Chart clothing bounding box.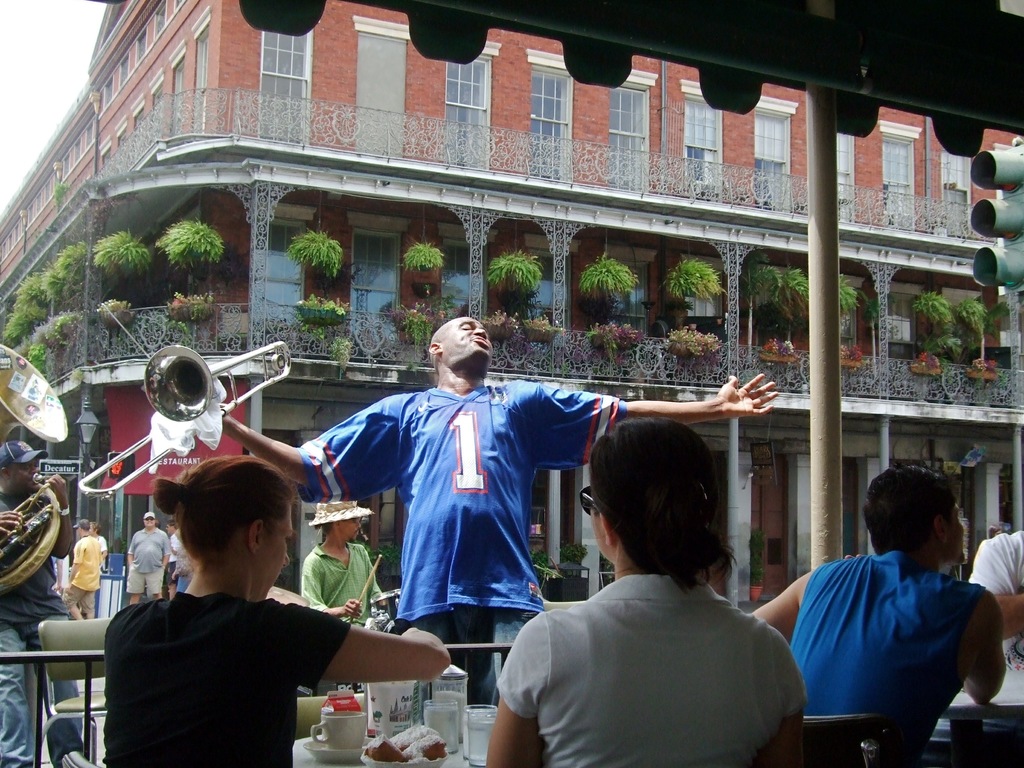
Charted: [x1=299, y1=541, x2=382, y2=627].
